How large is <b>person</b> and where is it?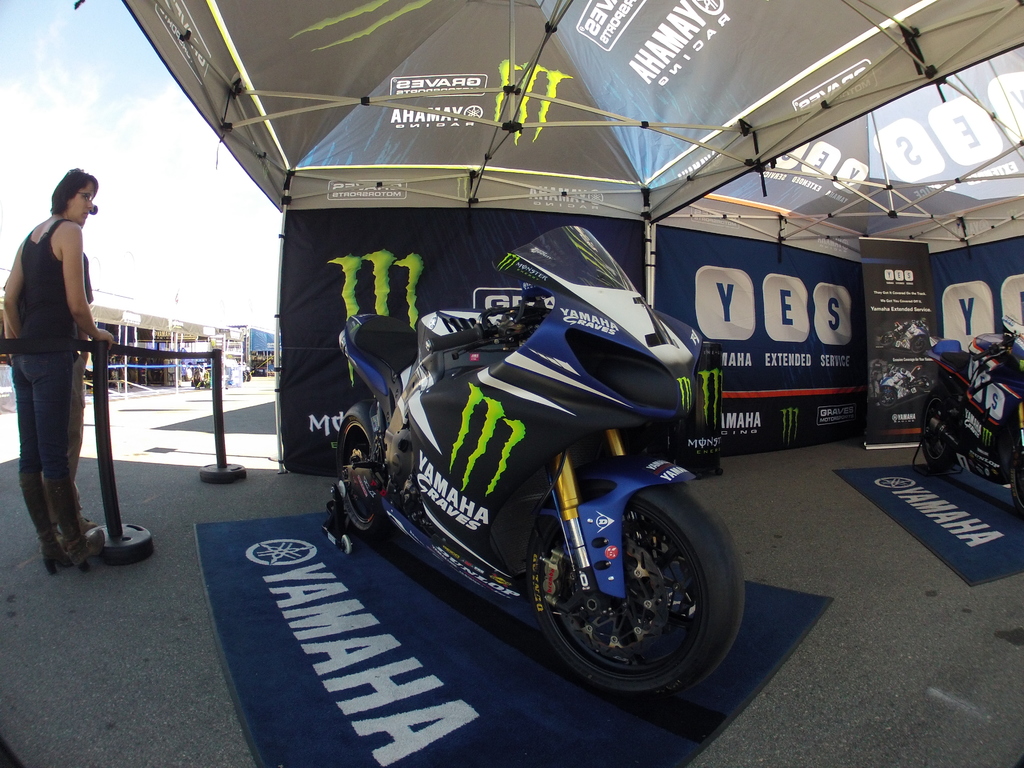
Bounding box: <region>0, 253, 93, 542</region>.
